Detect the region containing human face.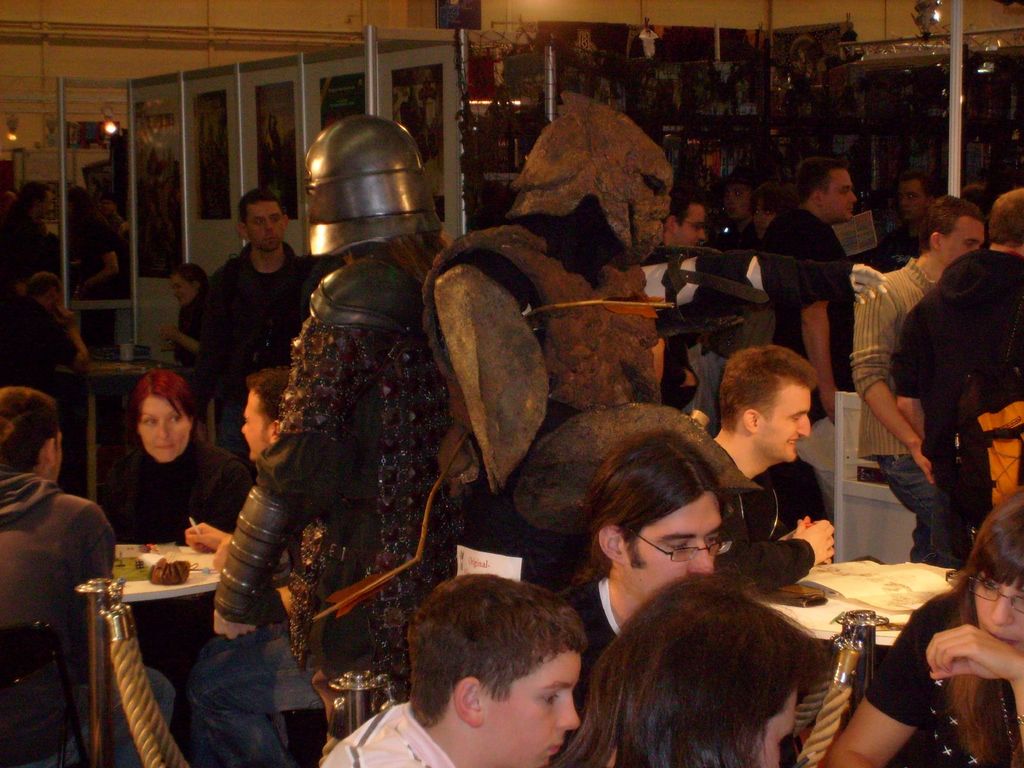
box(41, 192, 53, 213).
